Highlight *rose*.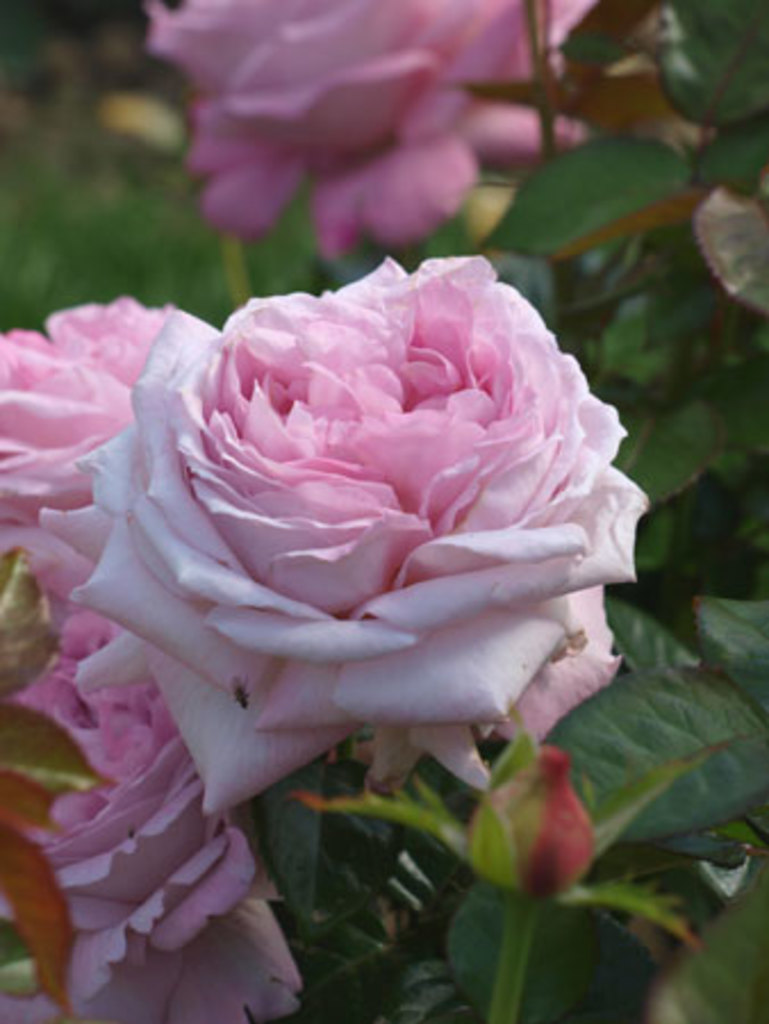
Highlighted region: {"x1": 46, "y1": 246, "x2": 658, "y2": 824}.
